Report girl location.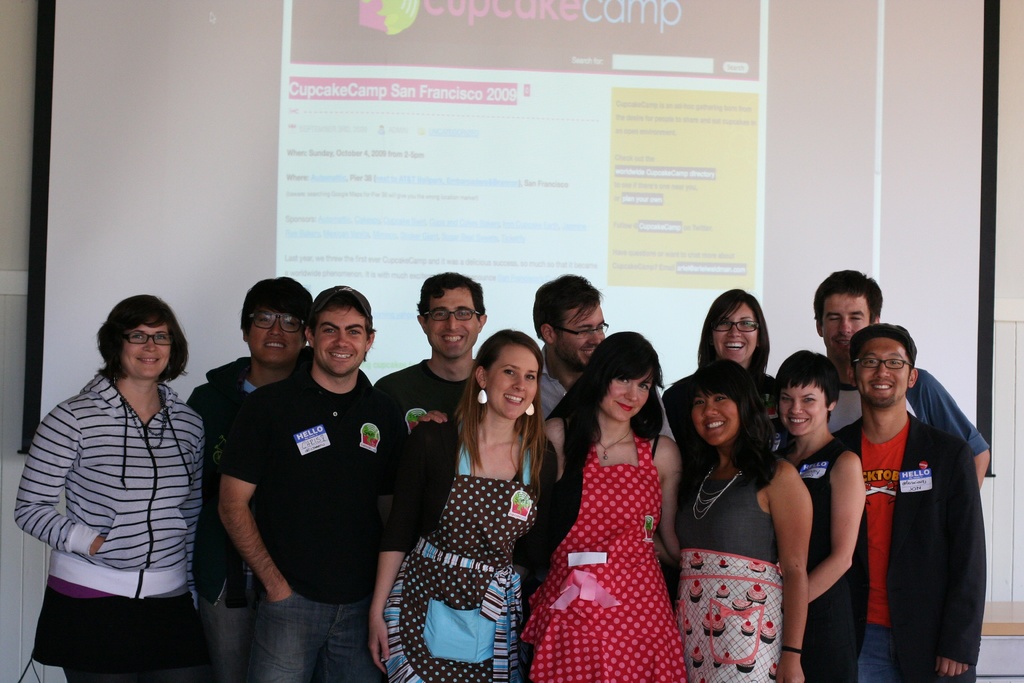
Report: (x1=367, y1=325, x2=559, y2=682).
